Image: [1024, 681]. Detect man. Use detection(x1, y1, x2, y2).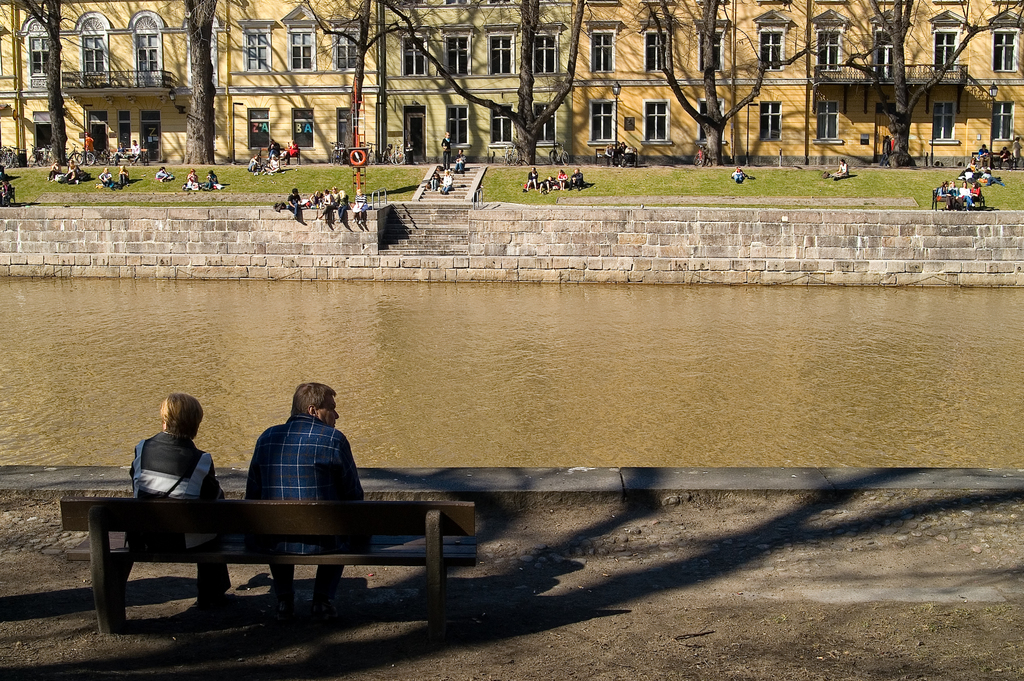
detection(998, 145, 1013, 170).
